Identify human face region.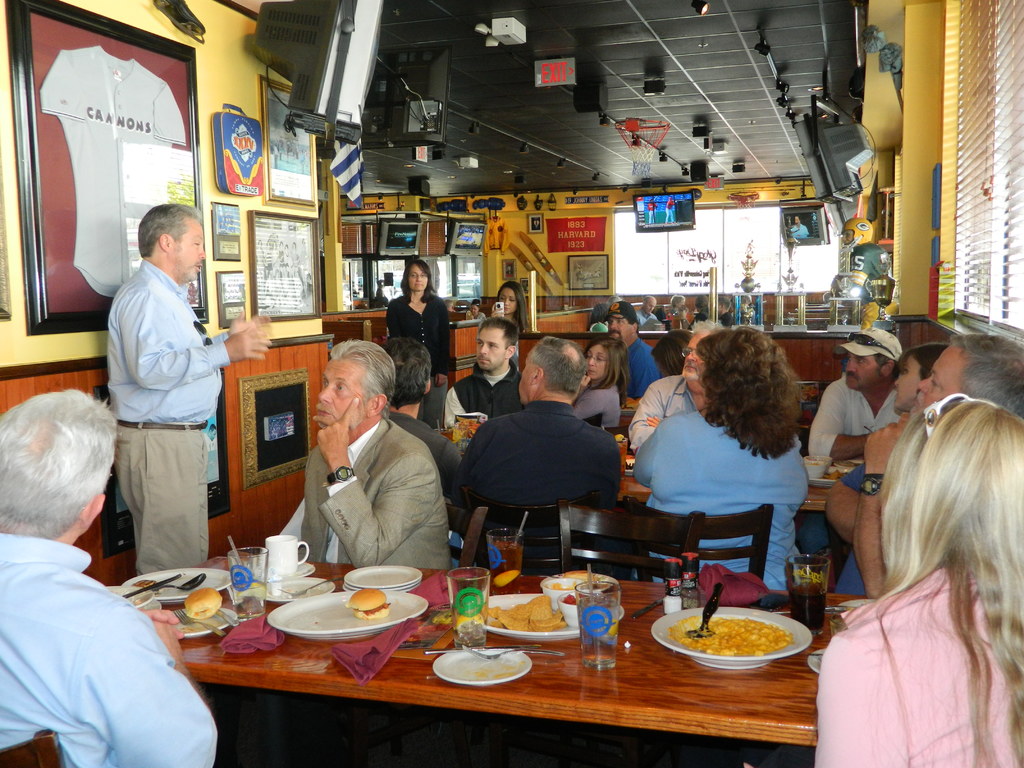
Region: {"x1": 477, "y1": 329, "x2": 506, "y2": 369}.
